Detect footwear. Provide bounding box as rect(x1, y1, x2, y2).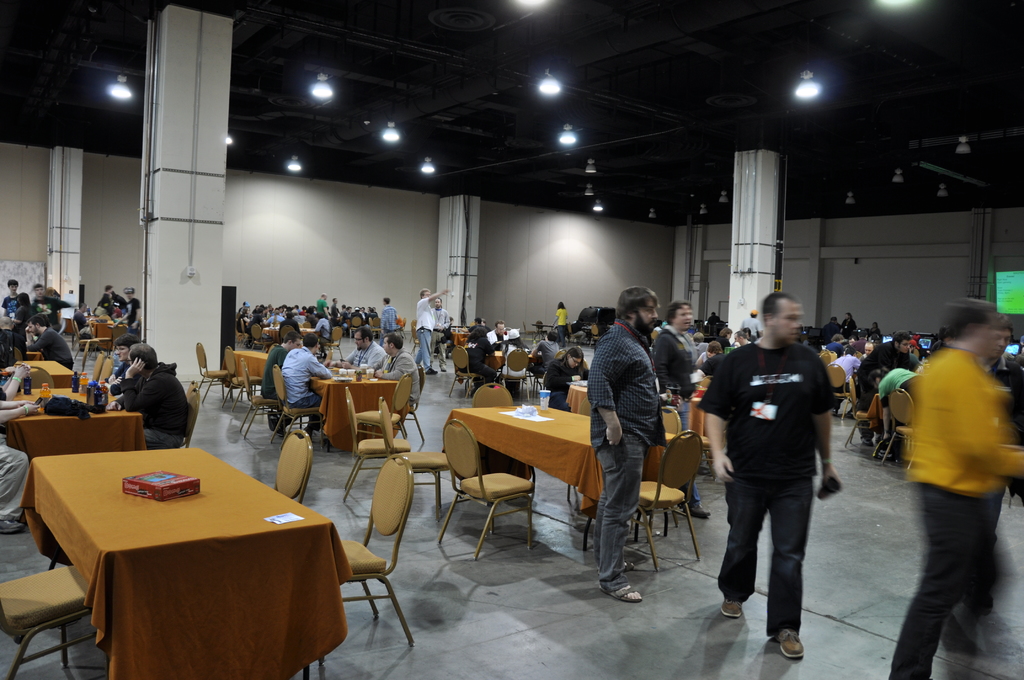
rect(598, 581, 641, 602).
